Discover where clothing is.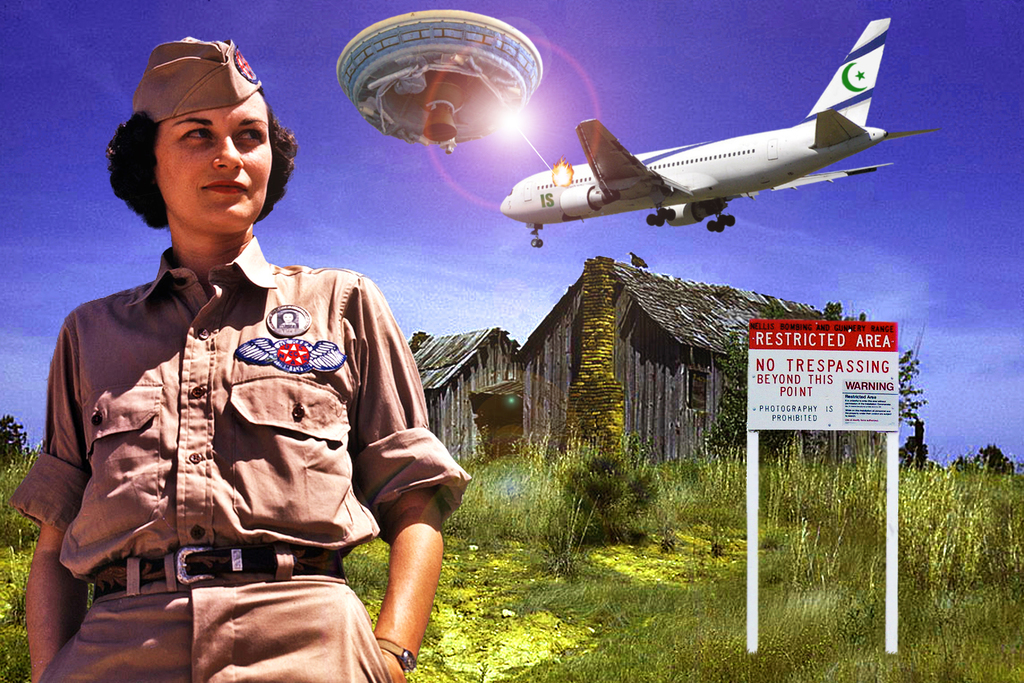
Discovered at {"x1": 46, "y1": 220, "x2": 447, "y2": 643}.
